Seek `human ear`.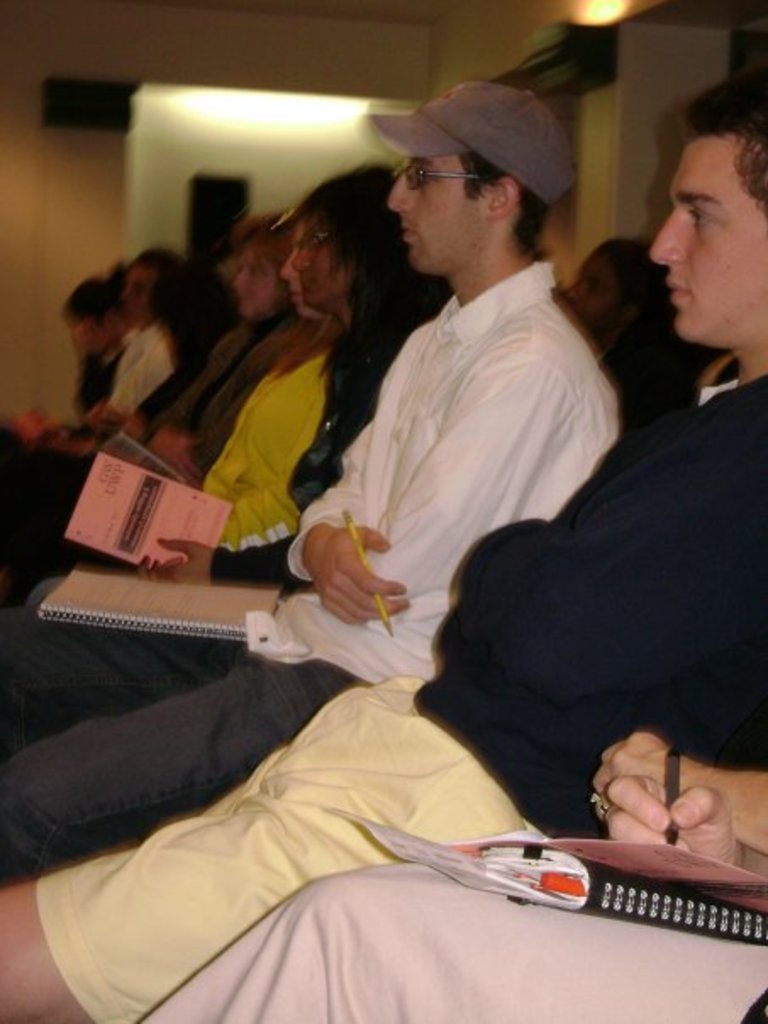
bbox=(485, 175, 517, 220).
